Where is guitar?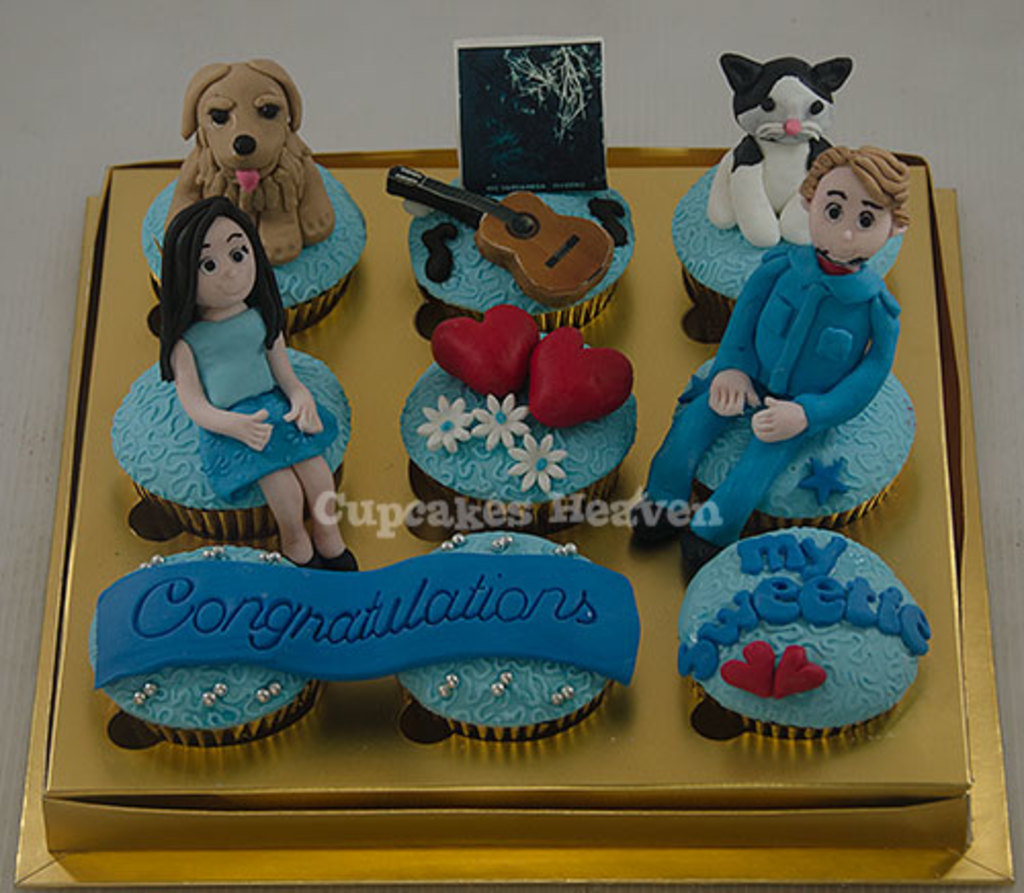
box=[377, 158, 614, 311].
